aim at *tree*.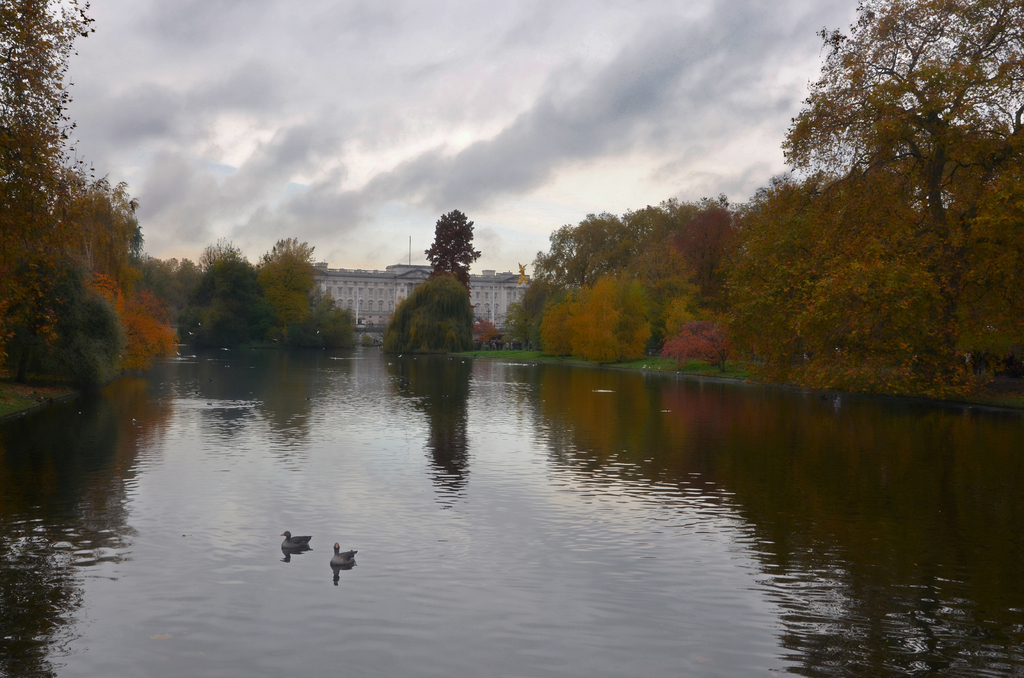
Aimed at [left=200, top=240, right=262, bottom=340].
